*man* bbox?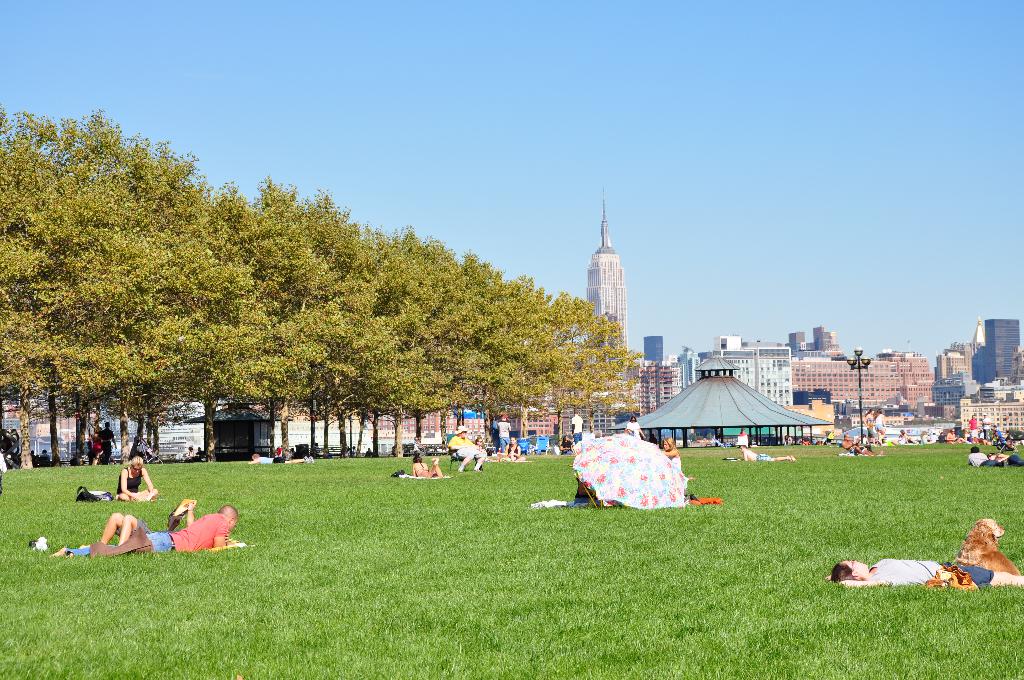
[820, 554, 1023, 592]
